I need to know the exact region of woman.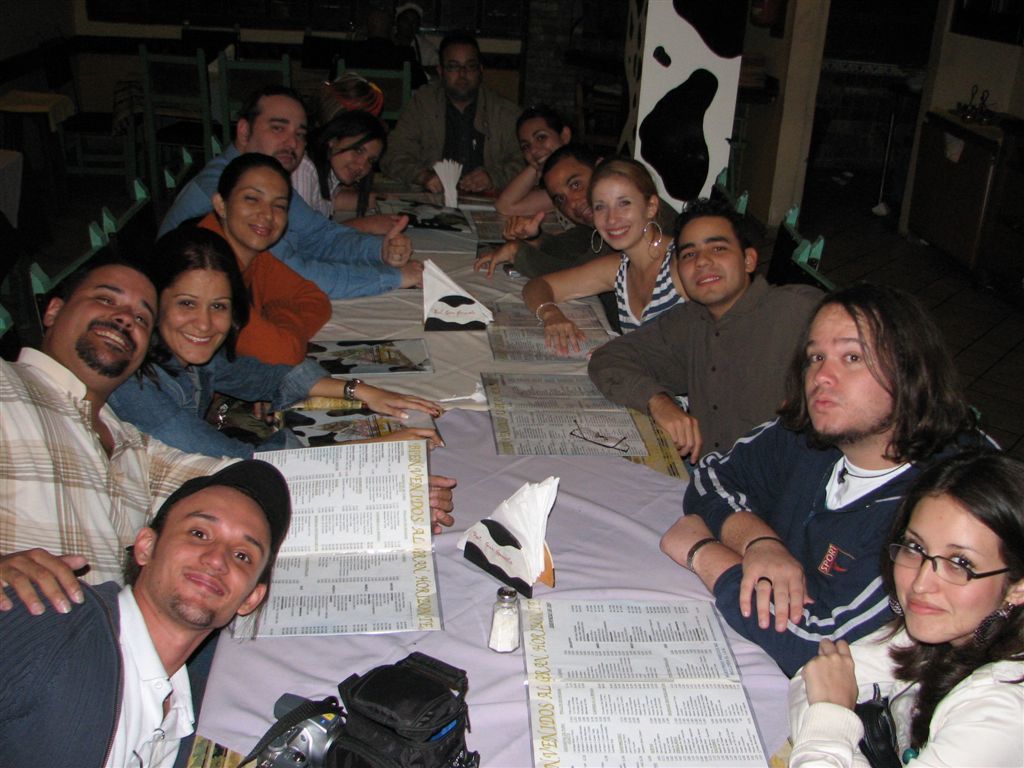
Region: pyautogui.locateOnScreen(786, 440, 1023, 767).
